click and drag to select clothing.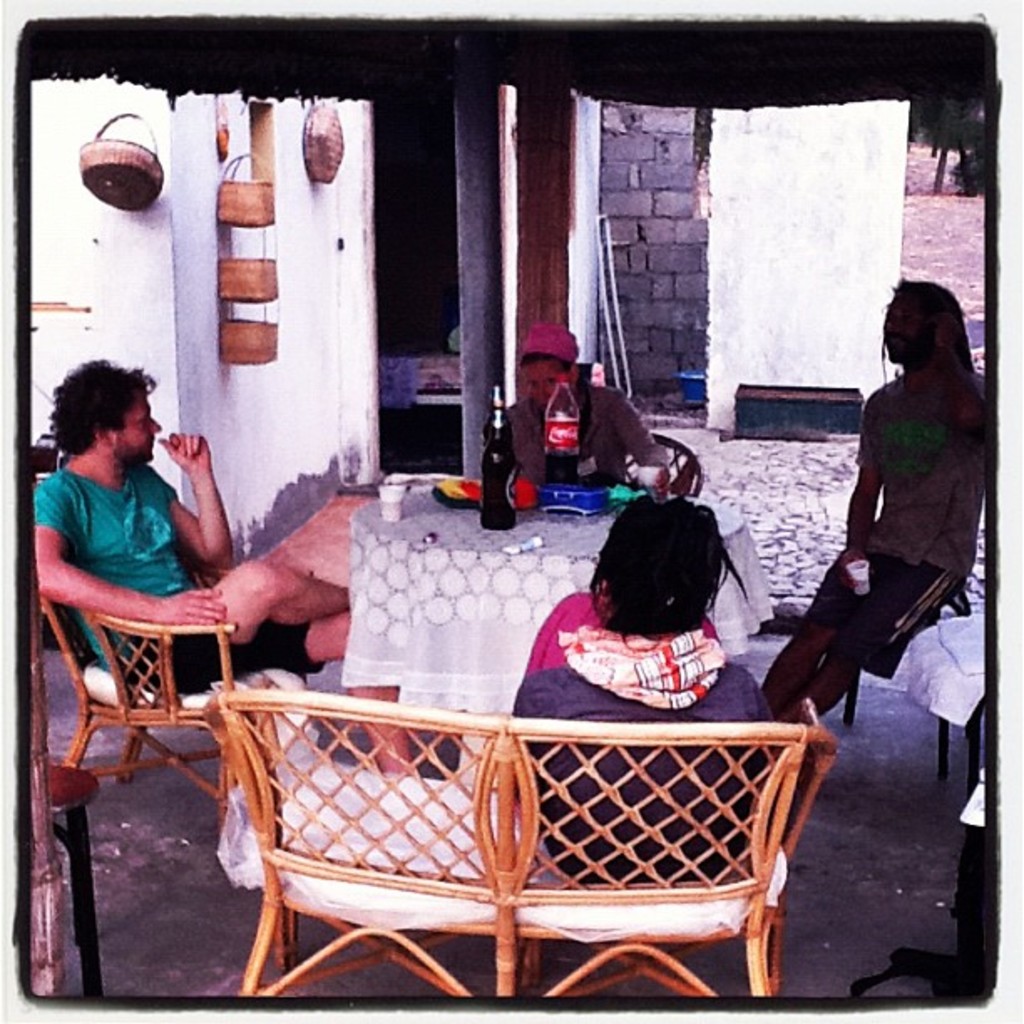
Selection: (795,365,987,678).
